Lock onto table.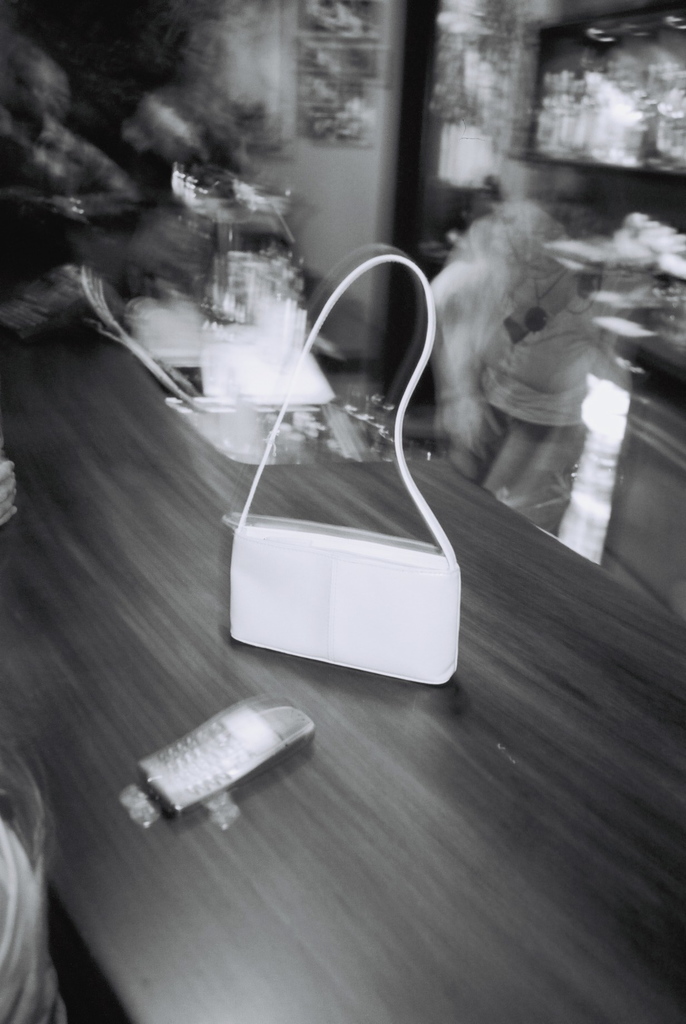
Locked: (left=0, top=120, right=685, bottom=1023).
